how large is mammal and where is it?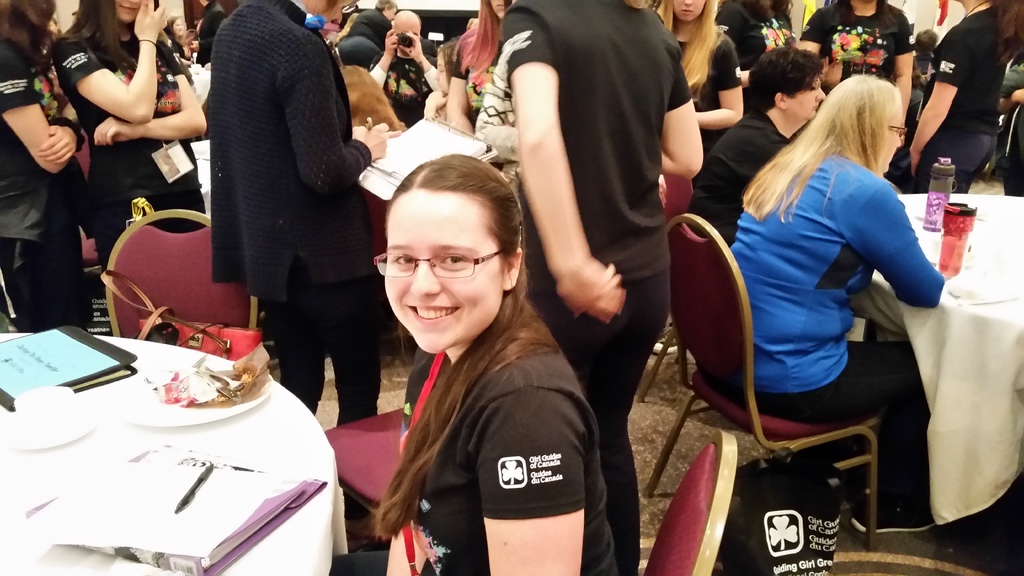
Bounding box: detection(0, 0, 85, 332).
